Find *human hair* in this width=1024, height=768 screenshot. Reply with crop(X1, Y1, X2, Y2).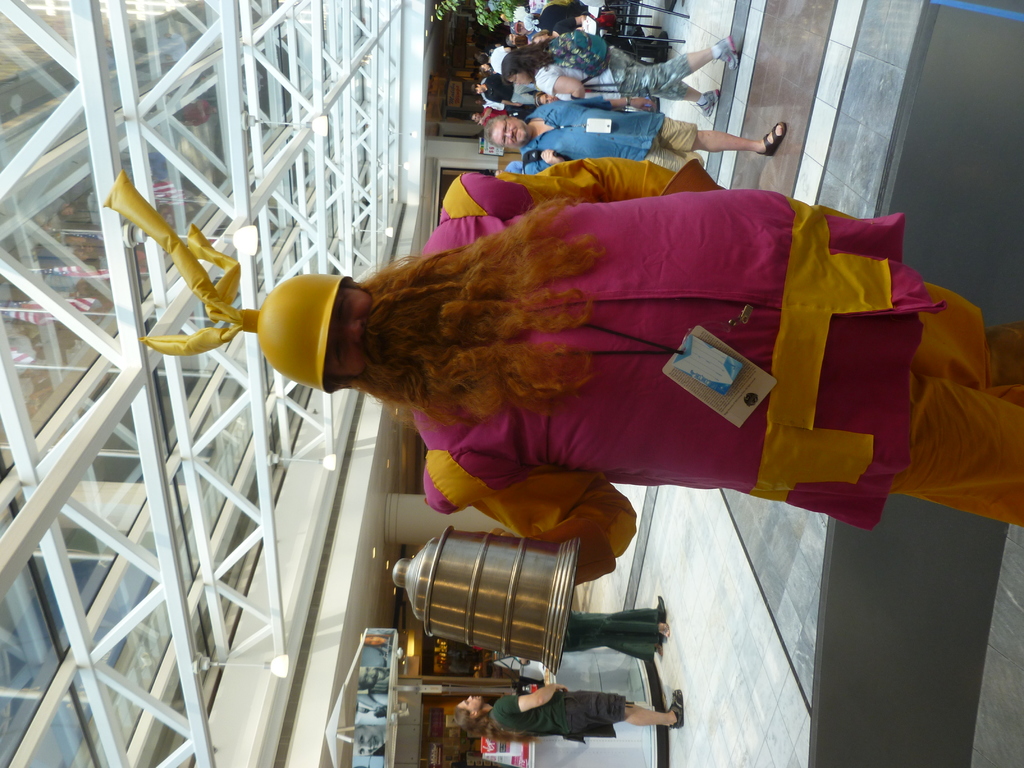
crop(501, 45, 554, 90).
